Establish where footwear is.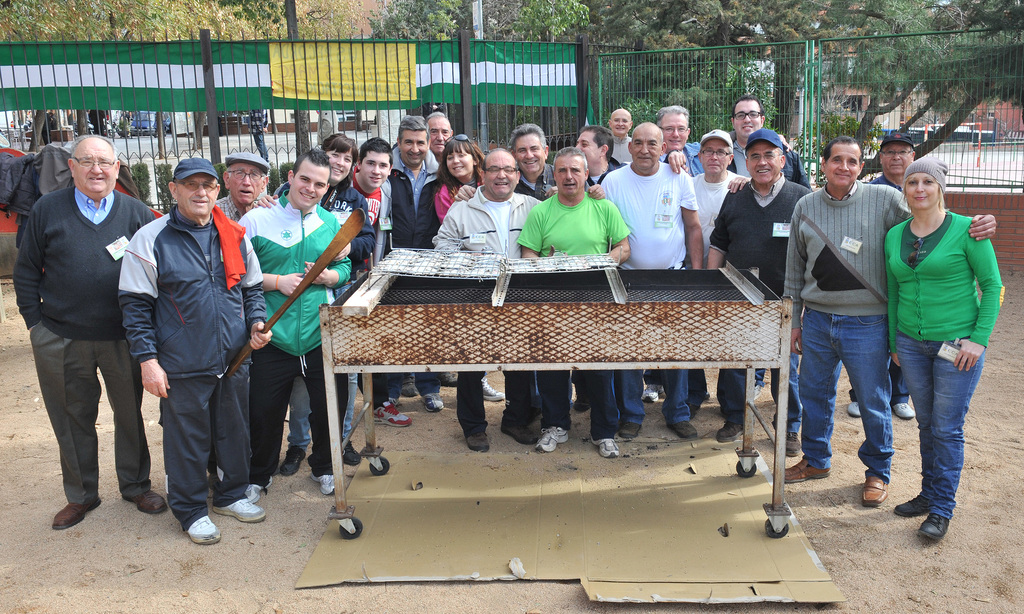
Established at detection(439, 371, 460, 384).
